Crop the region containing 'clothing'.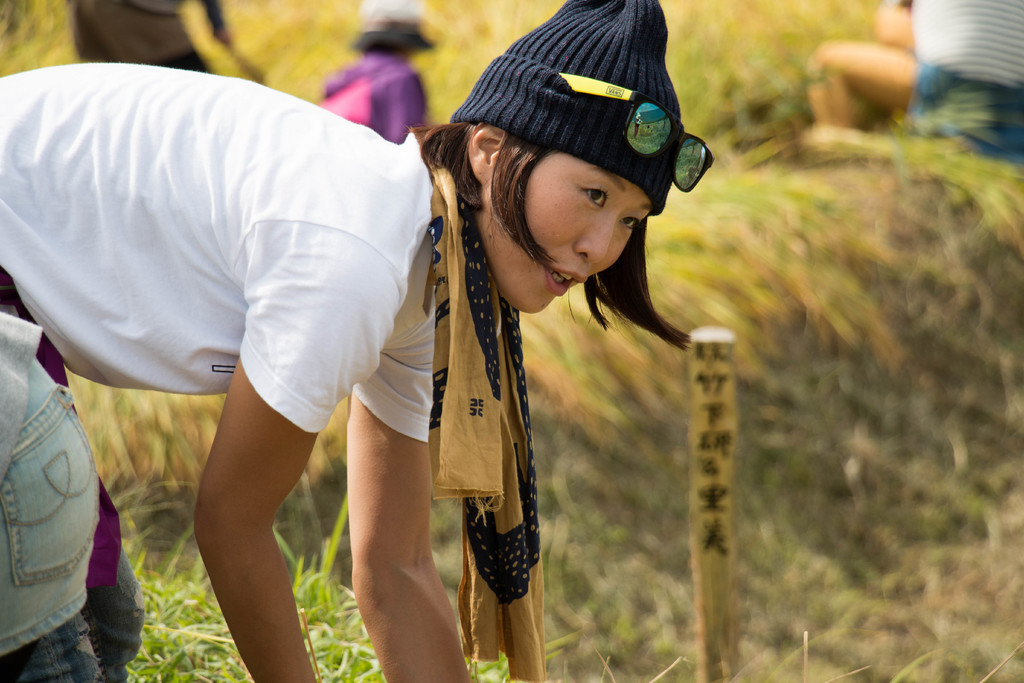
Crop region: 318,49,436,156.
